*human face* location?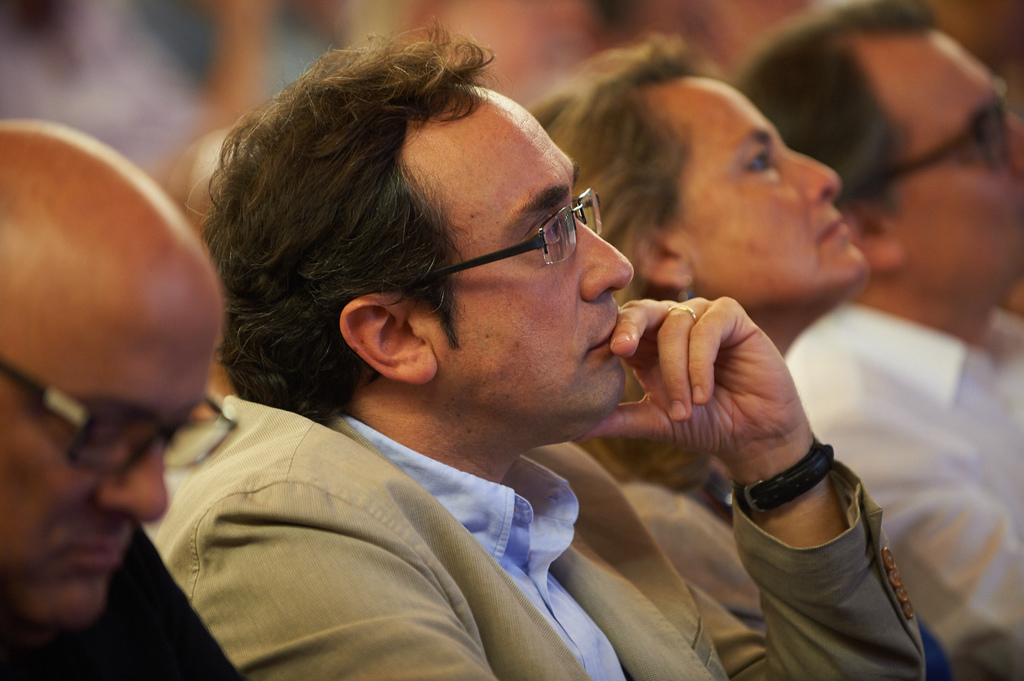
bbox=(851, 27, 1023, 285)
